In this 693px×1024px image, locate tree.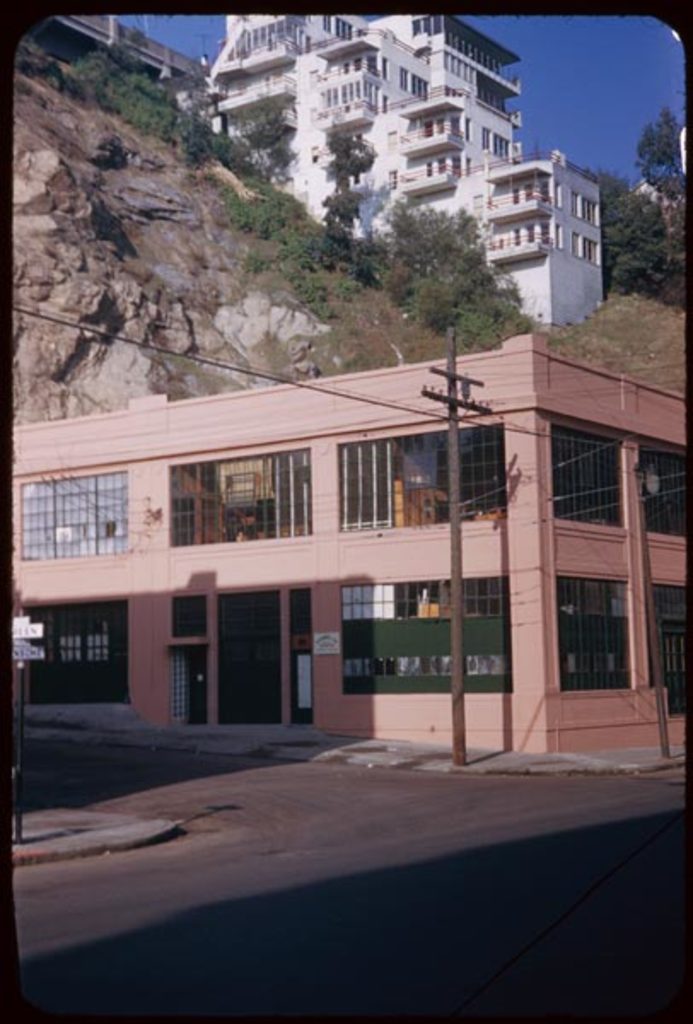
Bounding box: crop(616, 111, 691, 300).
